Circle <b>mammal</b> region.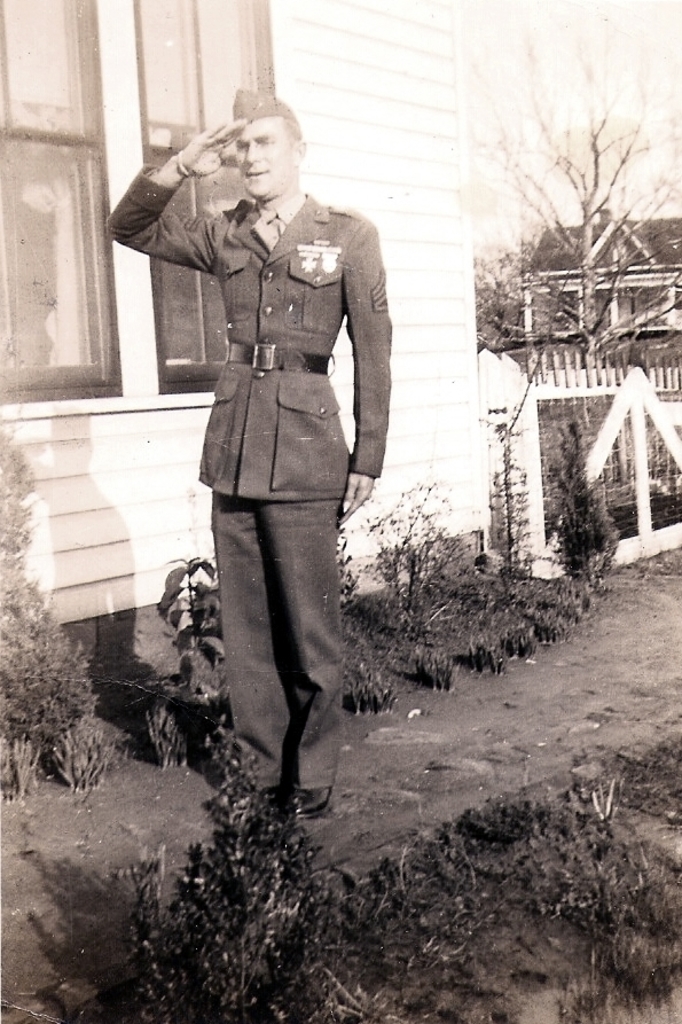
Region: <region>124, 93, 413, 798</region>.
